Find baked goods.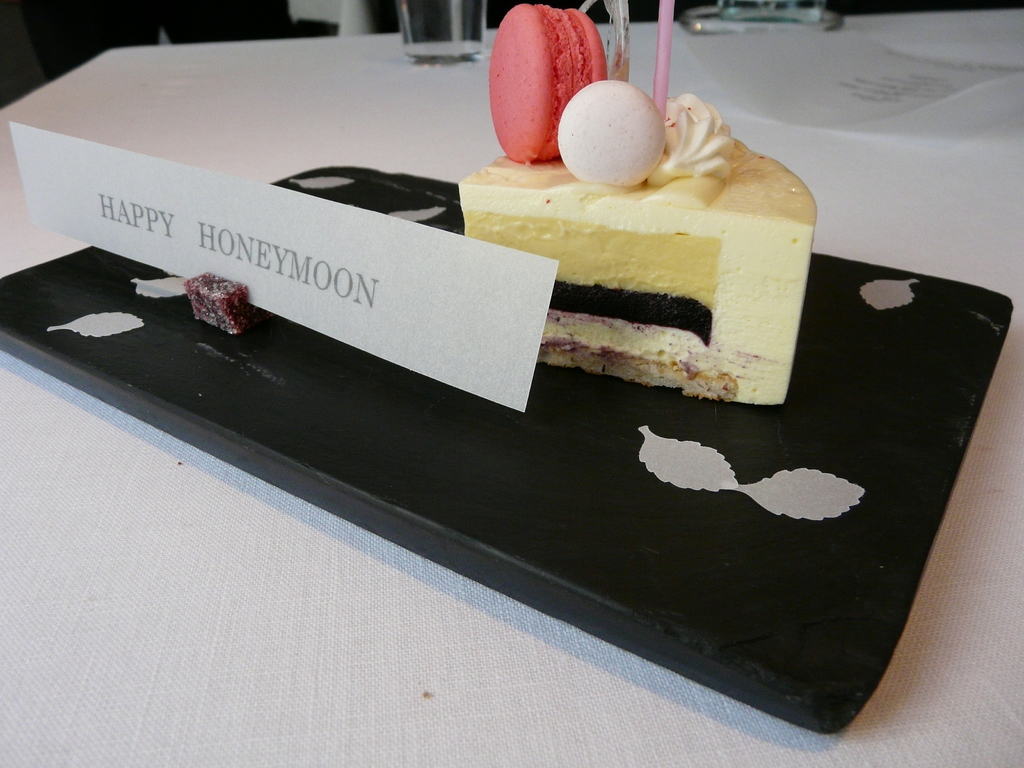
456 1 819 407.
